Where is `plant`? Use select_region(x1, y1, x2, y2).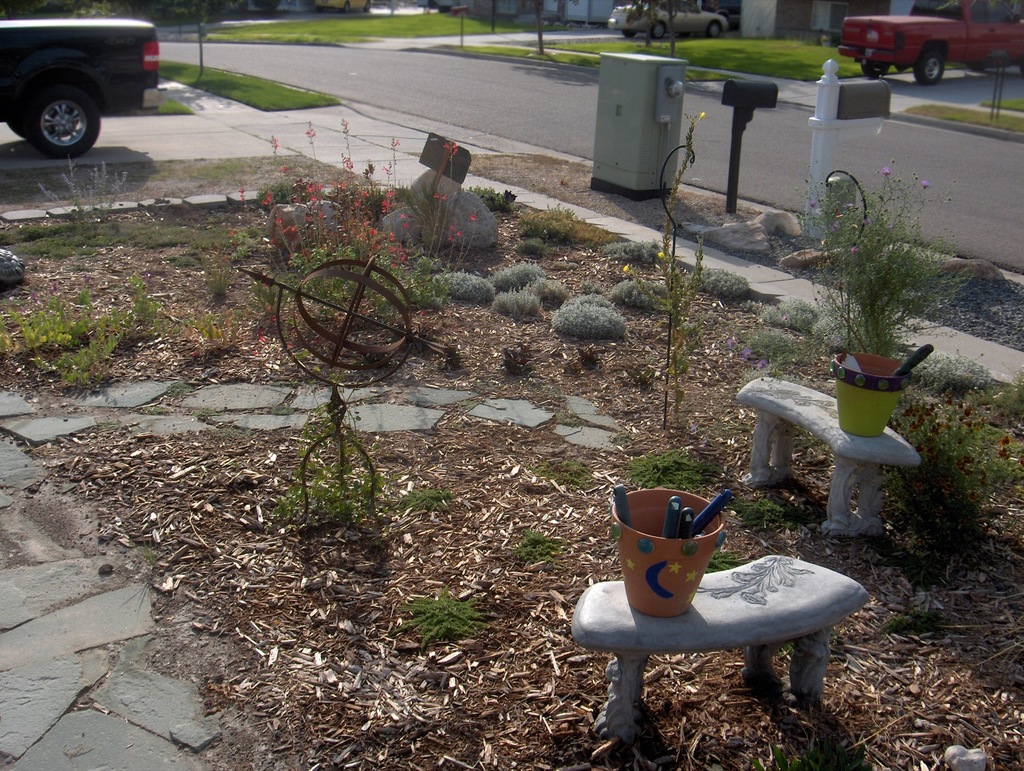
select_region(28, 155, 130, 253).
